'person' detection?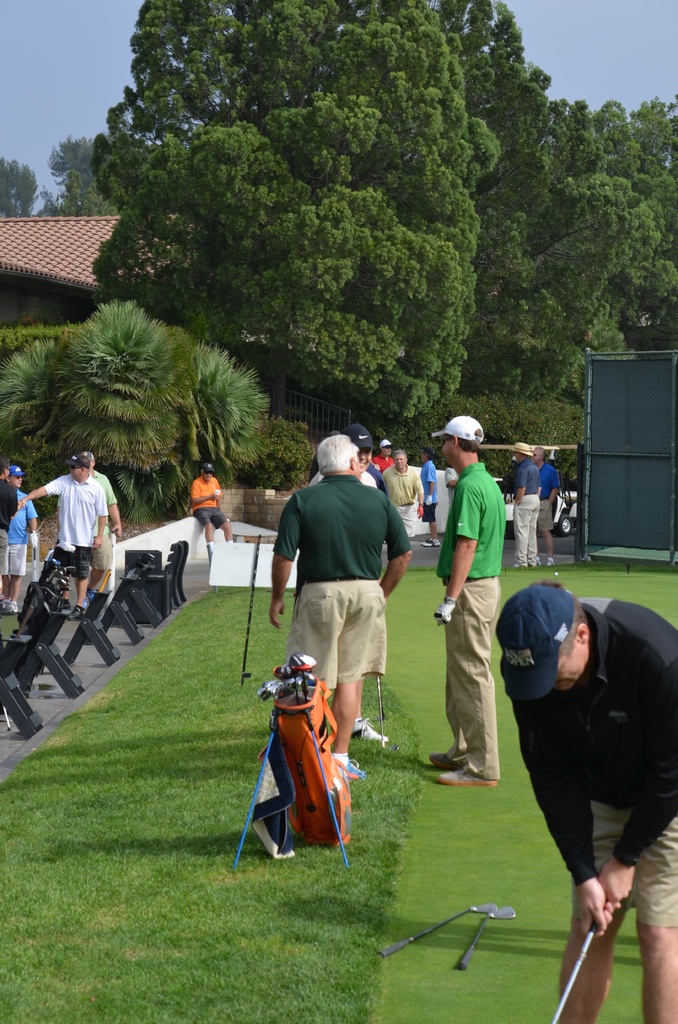
[x1=517, y1=568, x2=656, y2=973]
